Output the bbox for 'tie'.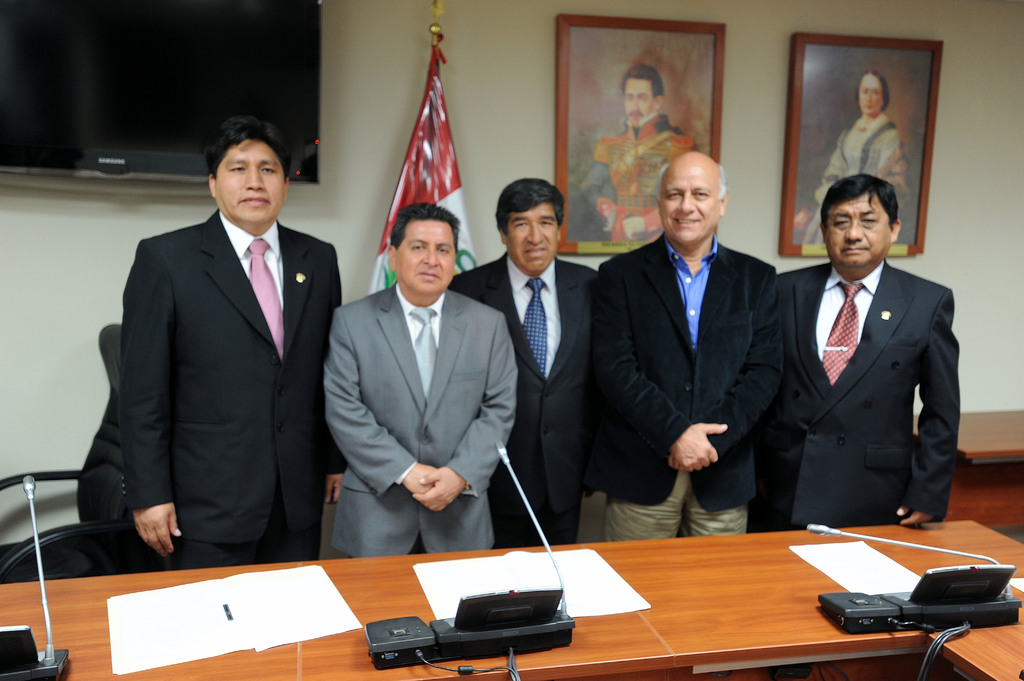
819, 278, 862, 388.
